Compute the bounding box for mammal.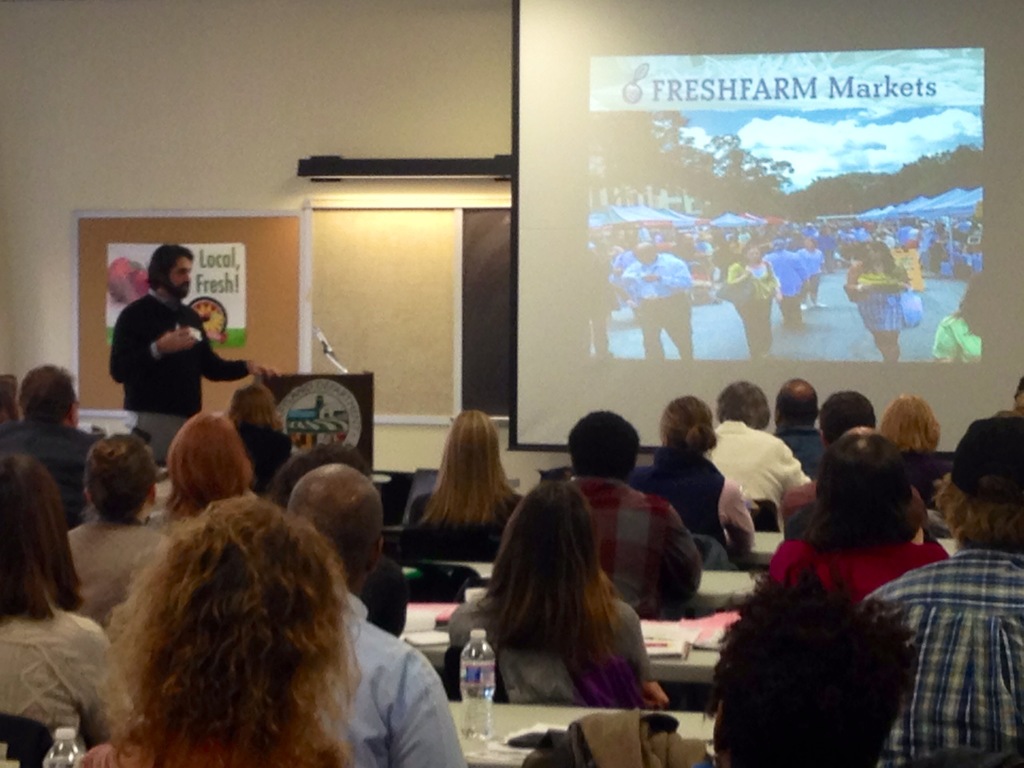
91 472 384 767.
